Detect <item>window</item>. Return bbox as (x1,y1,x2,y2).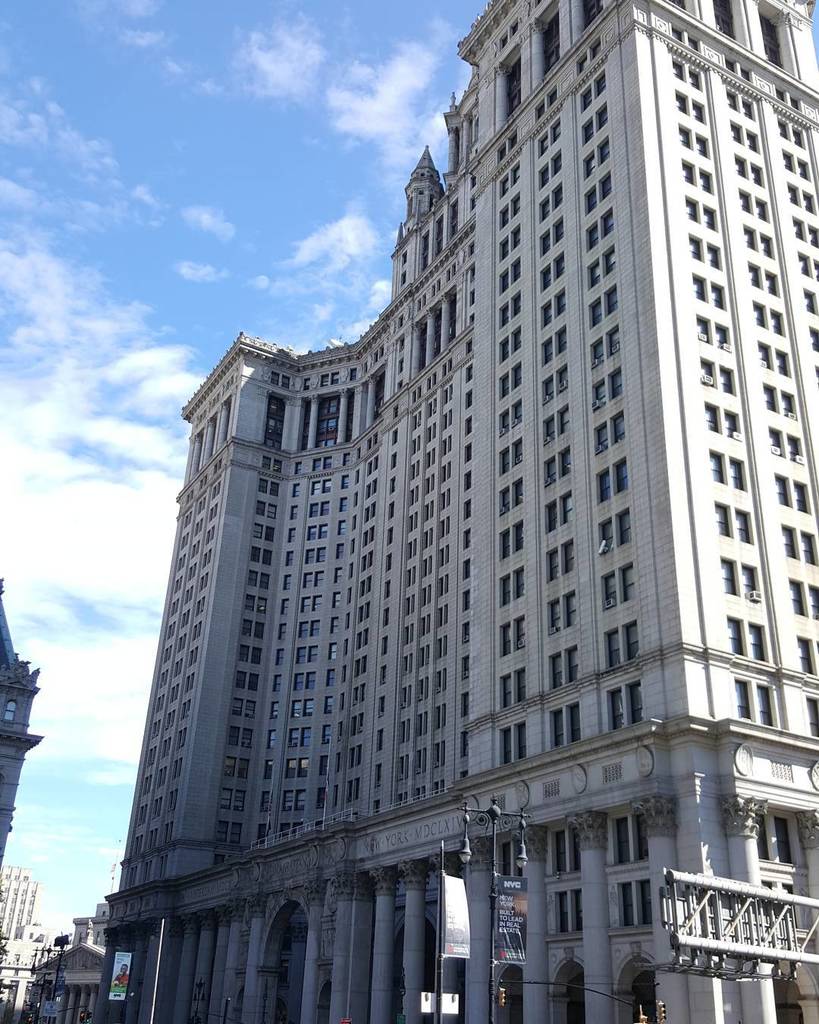
(734,139,762,184).
